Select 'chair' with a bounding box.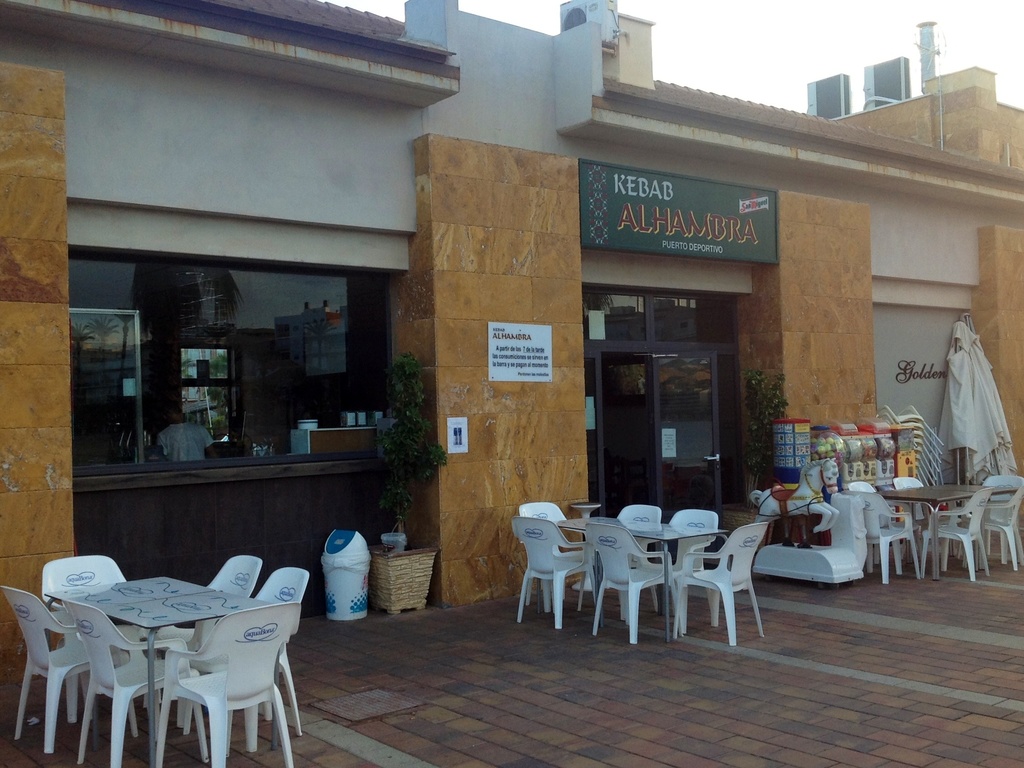
l=664, t=523, r=765, b=650.
